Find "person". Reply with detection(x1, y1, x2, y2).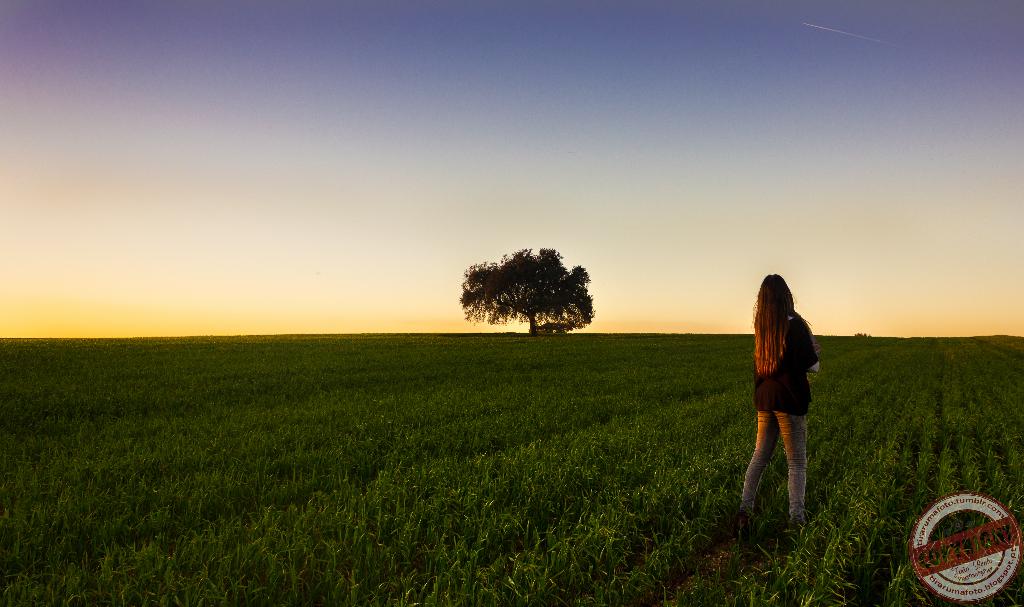
detection(758, 253, 835, 529).
